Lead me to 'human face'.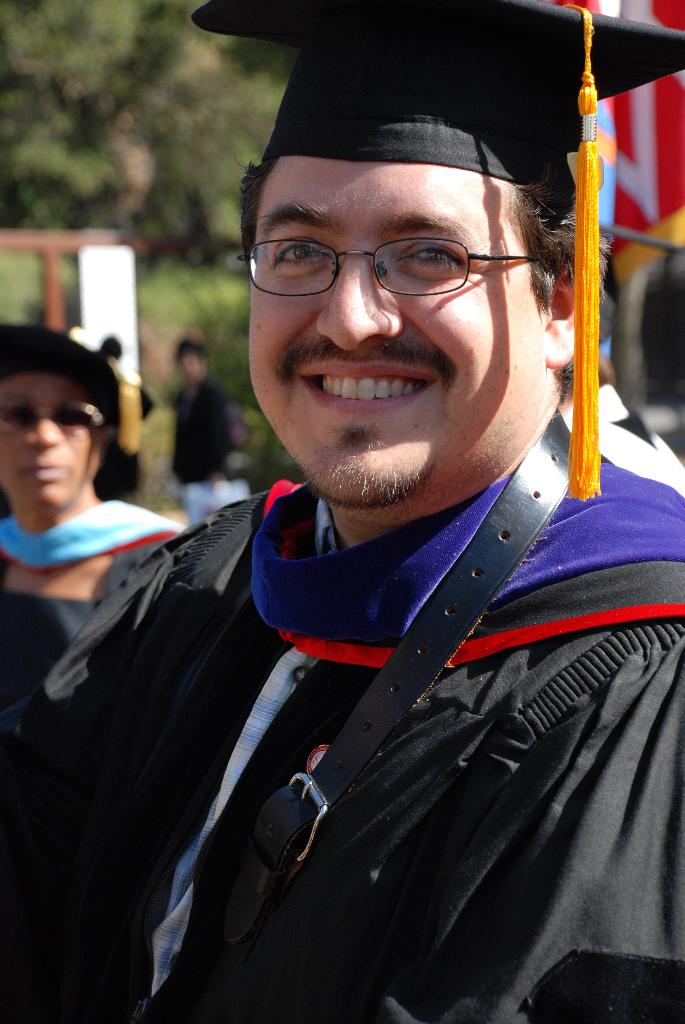
Lead to 1/378/100/511.
